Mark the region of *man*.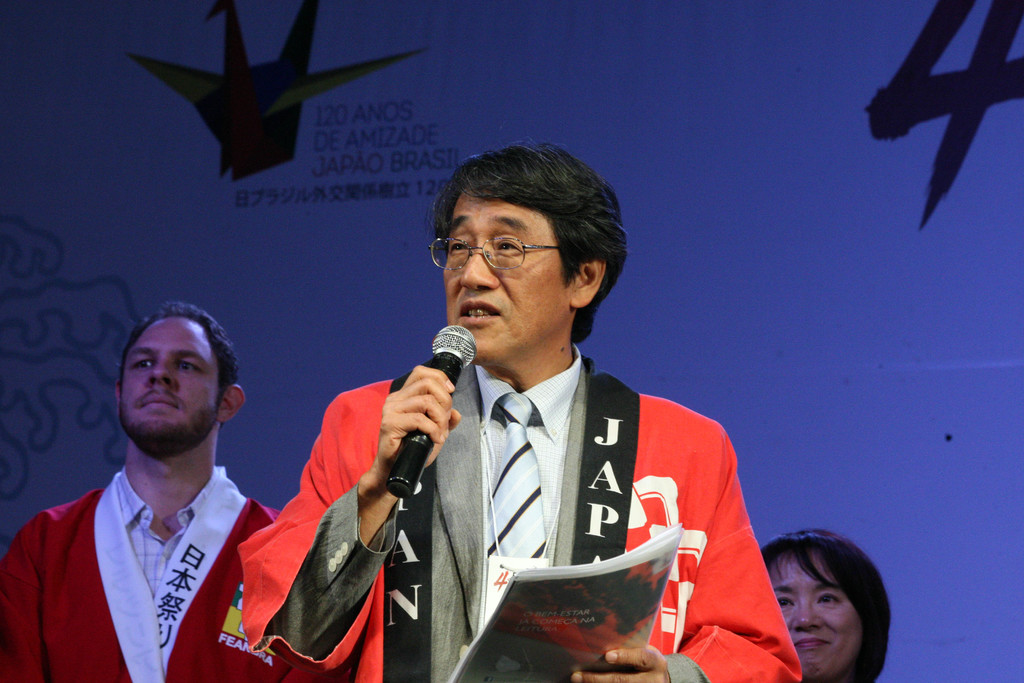
Region: <region>756, 524, 888, 682</region>.
